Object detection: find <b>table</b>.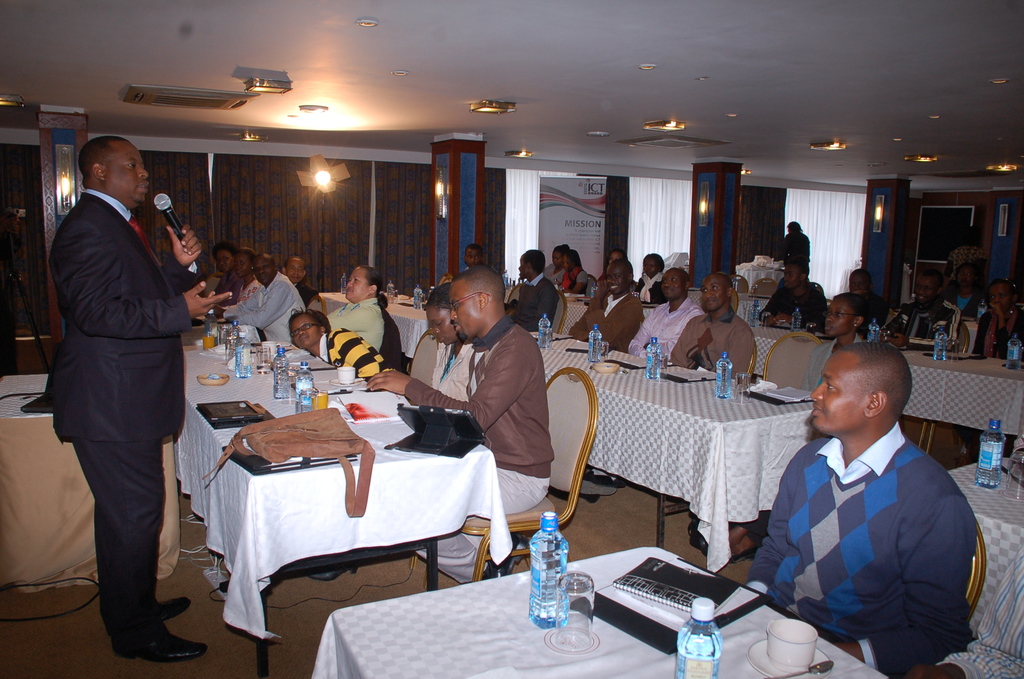
(left=316, top=293, right=431, bottom=359).
